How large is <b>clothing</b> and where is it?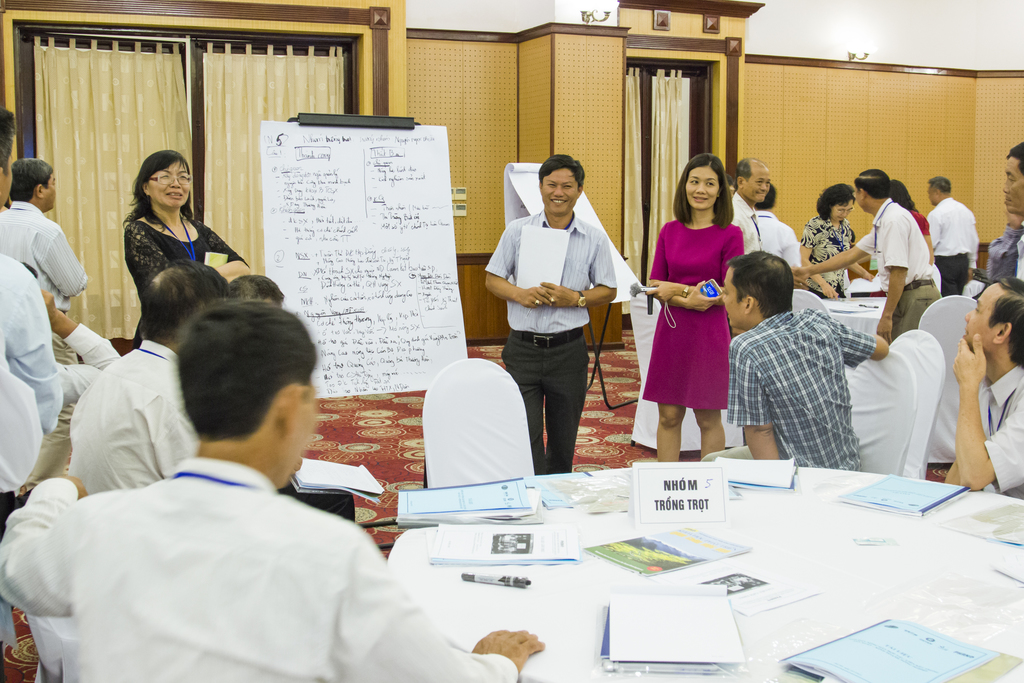
Bounding box: locate(922, 197, 980, 300).
